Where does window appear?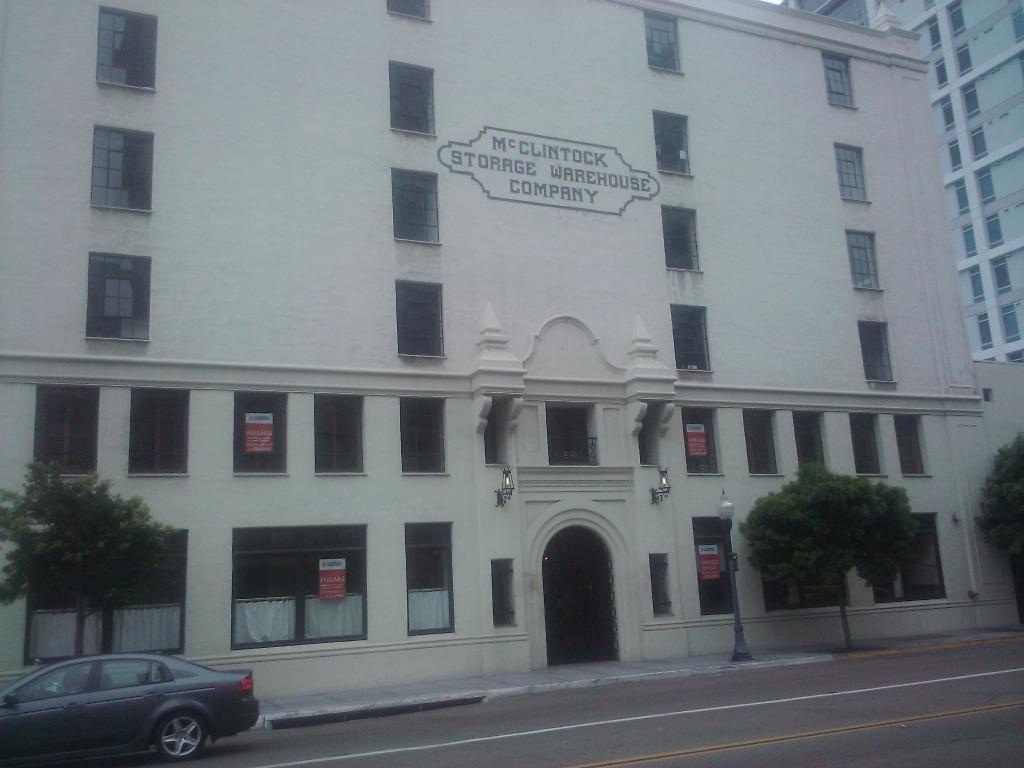
Appears at pyautogui.locateOnScreen(923, 15, 947, 52).
